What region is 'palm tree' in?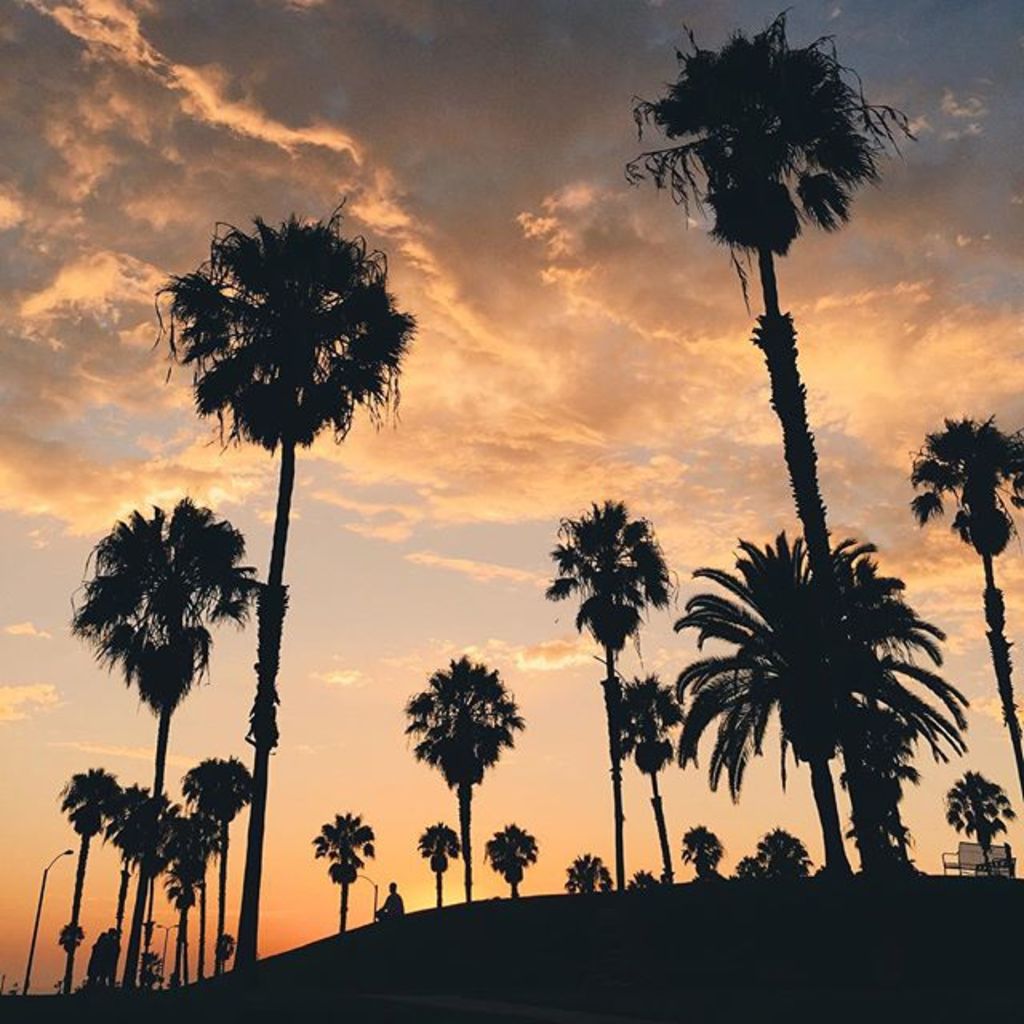
bbox=[314, 806, 382, 934].
